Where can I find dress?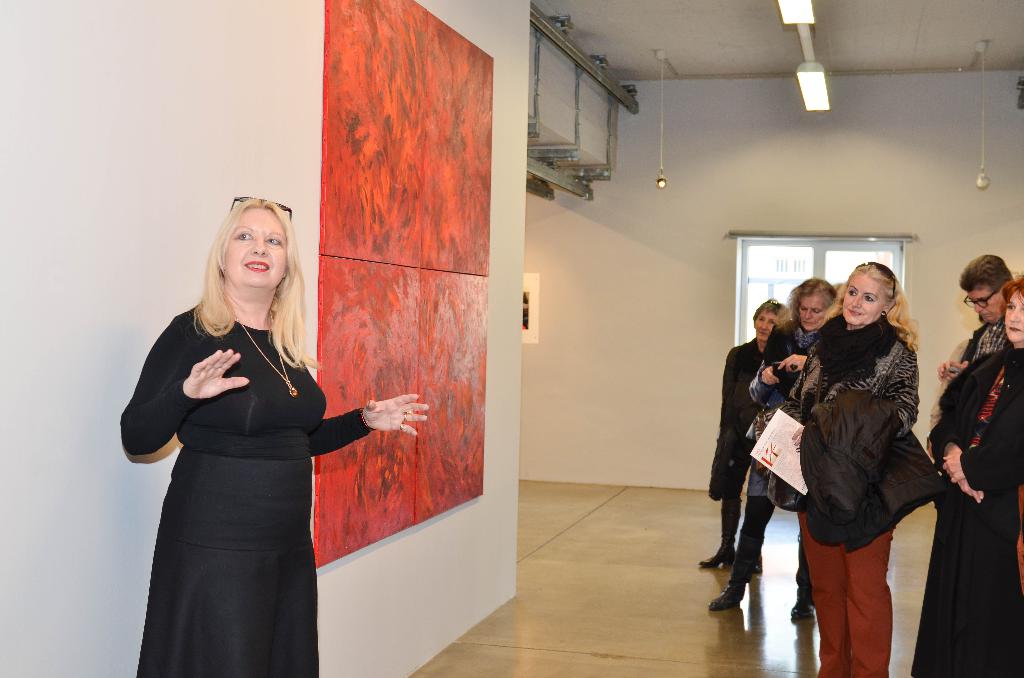
You can find it at 120,303,374,677.
